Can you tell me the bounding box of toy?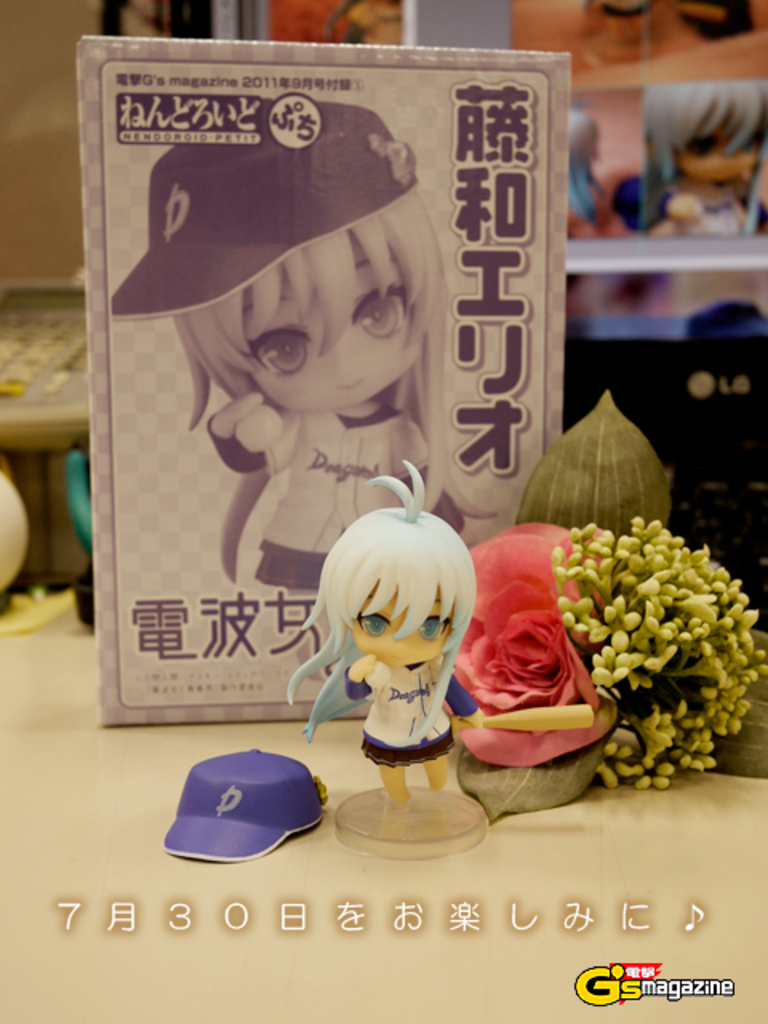
<region>162, 750, 330, 862</region>.
